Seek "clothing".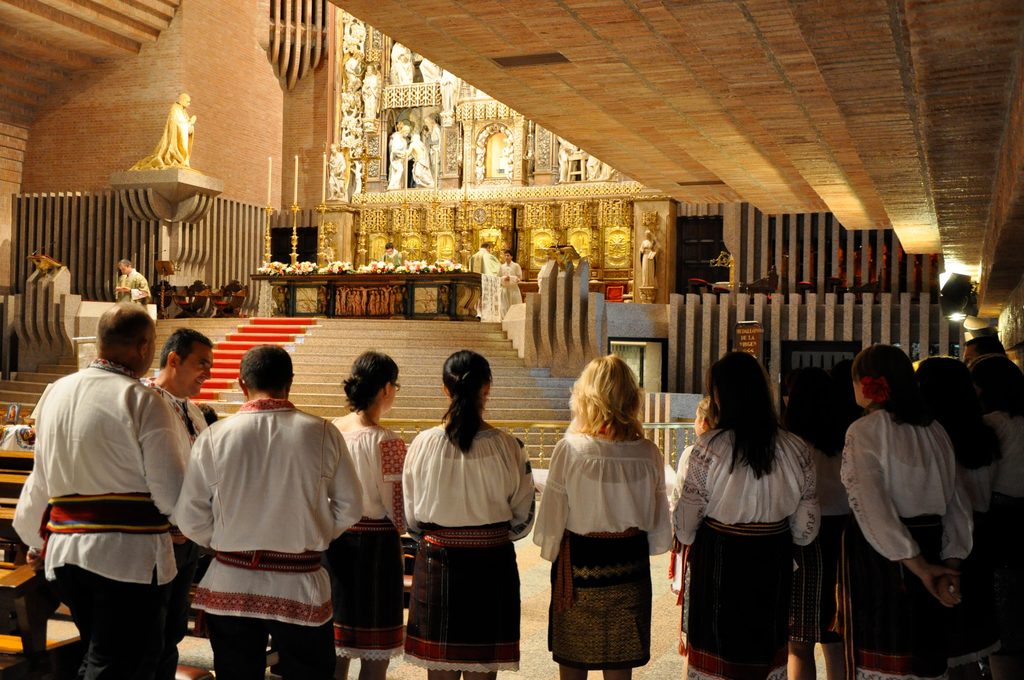
select_region(424, 124, 439, 167).
